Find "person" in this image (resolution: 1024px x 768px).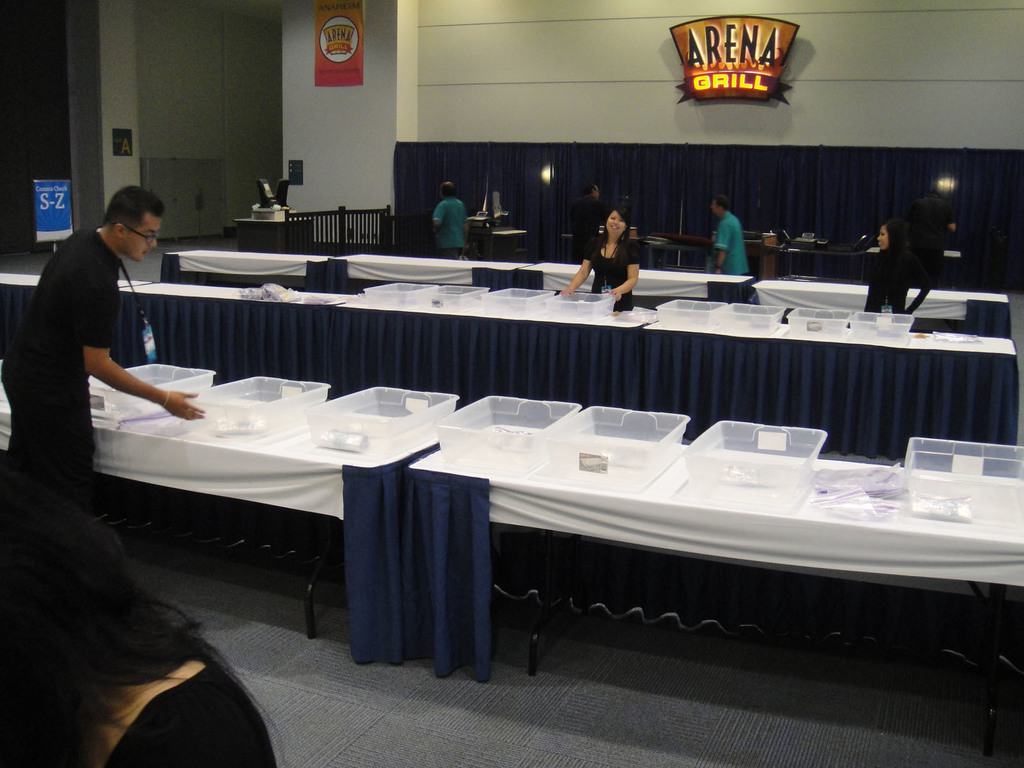
431:176:472:254.
